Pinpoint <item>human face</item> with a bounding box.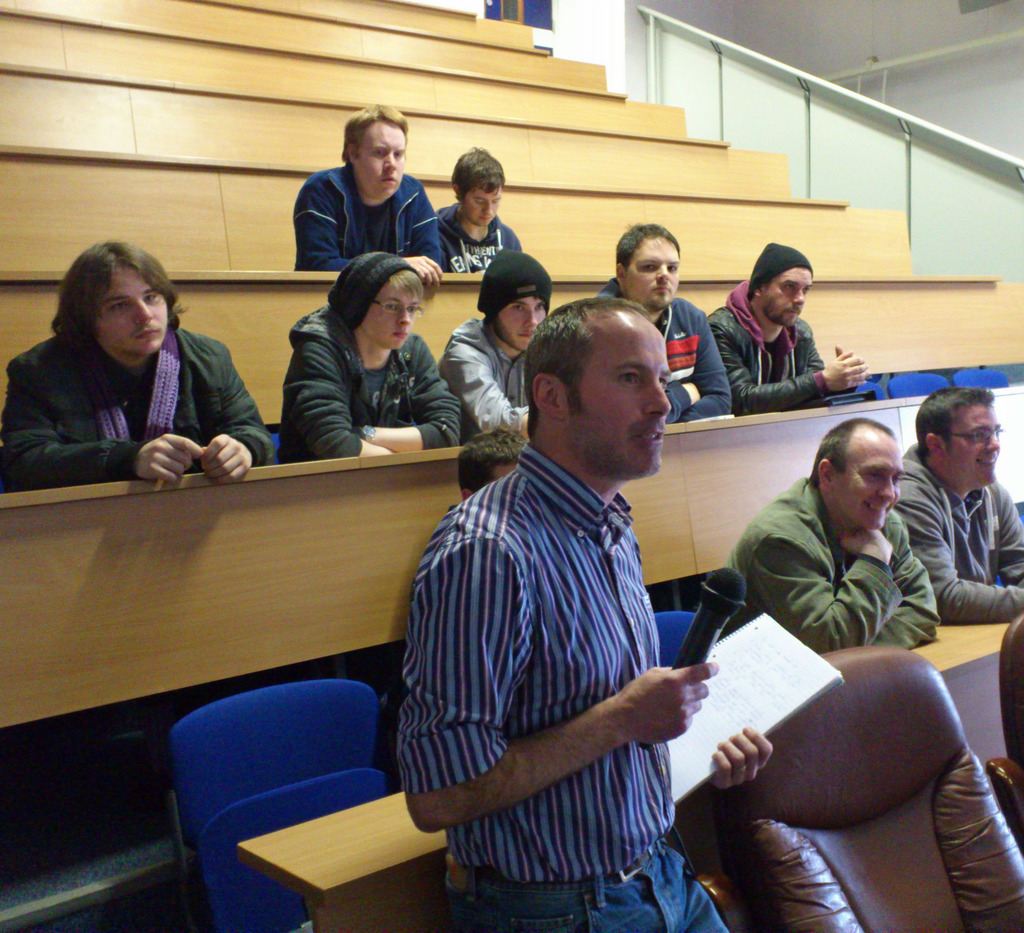
(765, 264, 813, 319).
